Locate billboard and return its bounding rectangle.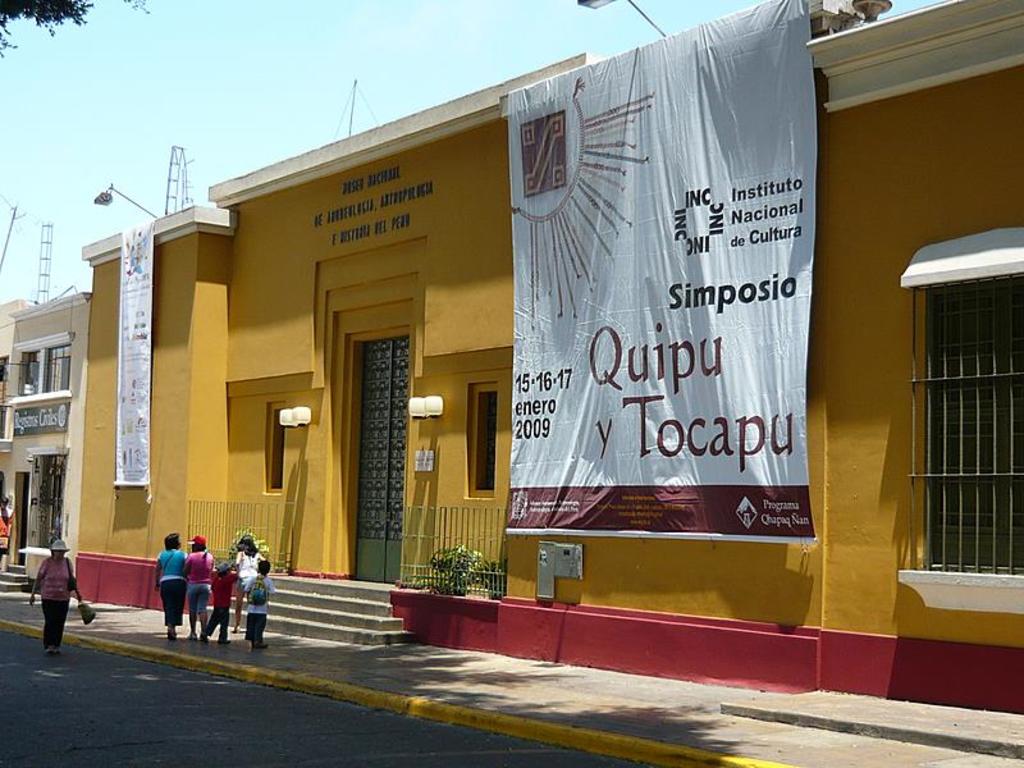
(113,232,154,490).
